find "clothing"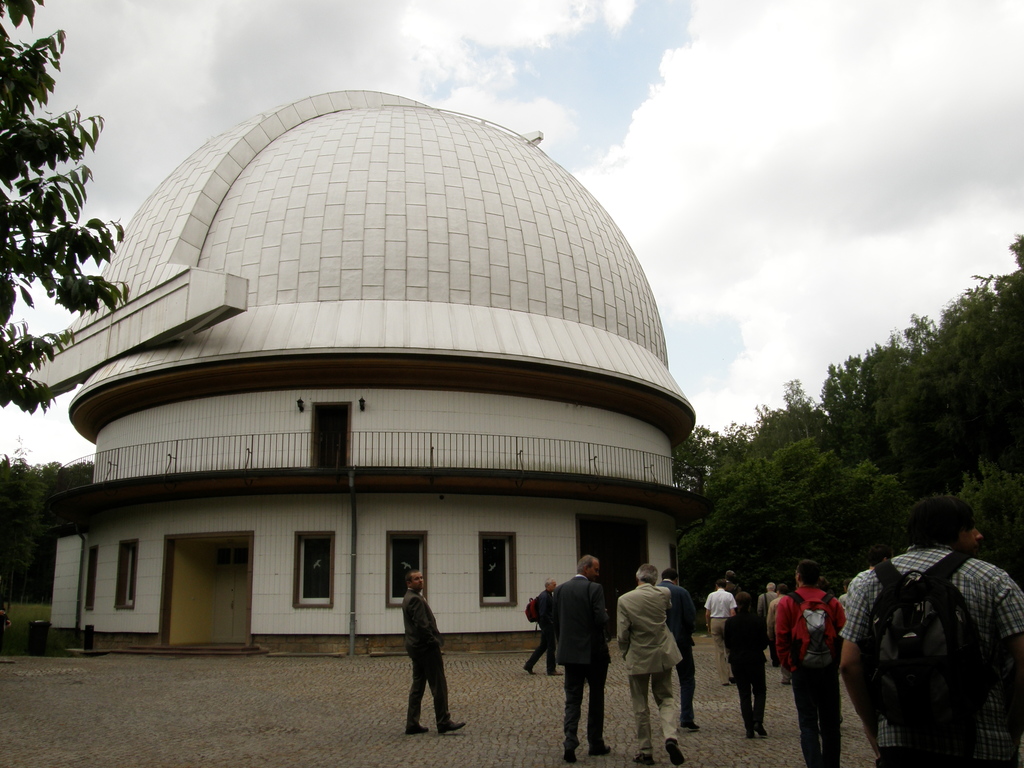
x1=543 y1=560 x2=616 y2=741
